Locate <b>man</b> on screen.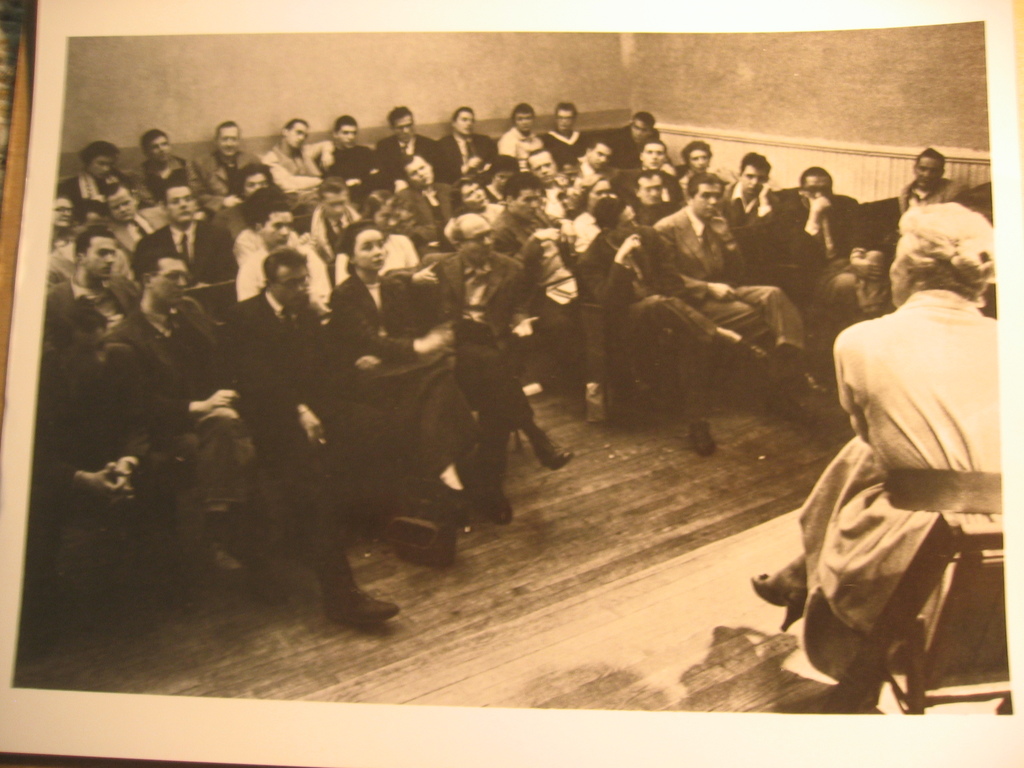
On screen at x1=712, y1=157, x2=788, y2=273.
